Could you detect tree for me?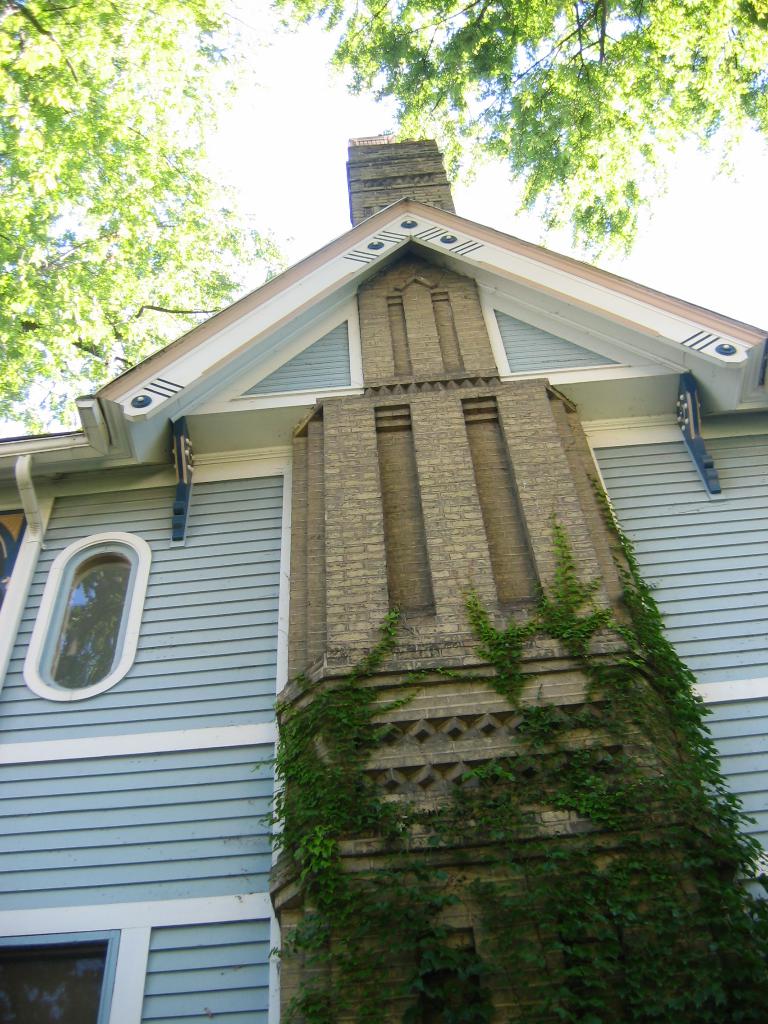
Detection result: (0, 0, 303, 435).
